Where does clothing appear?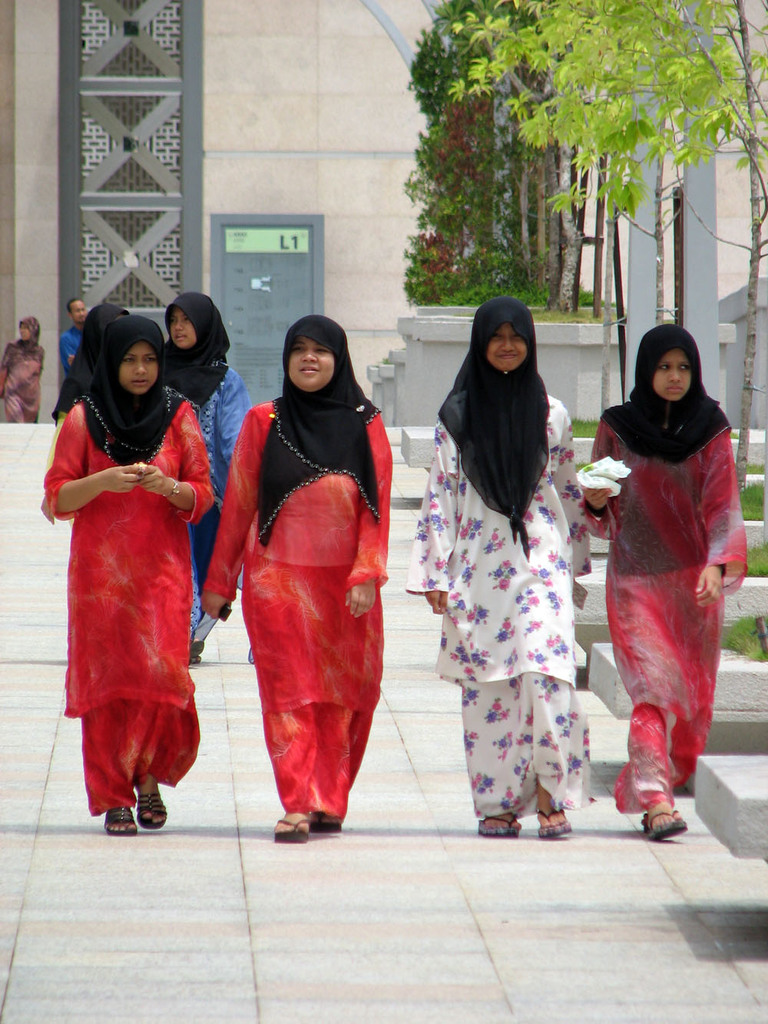
Appears at l=161, t=343, r=253, b=654.
